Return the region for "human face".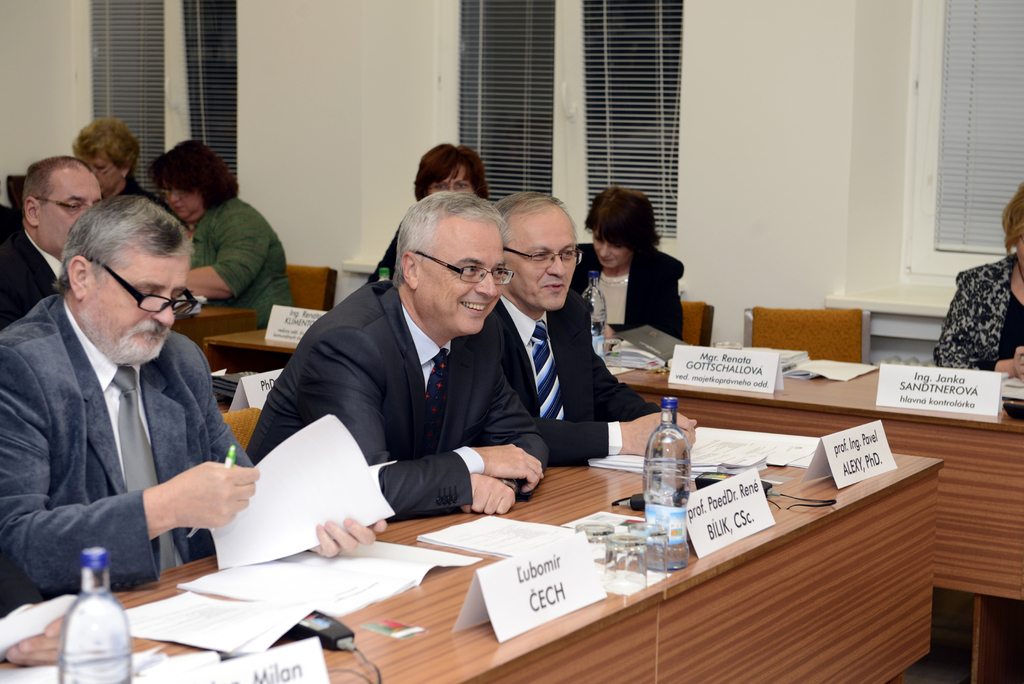
box=[593, 231, 632, 268].
